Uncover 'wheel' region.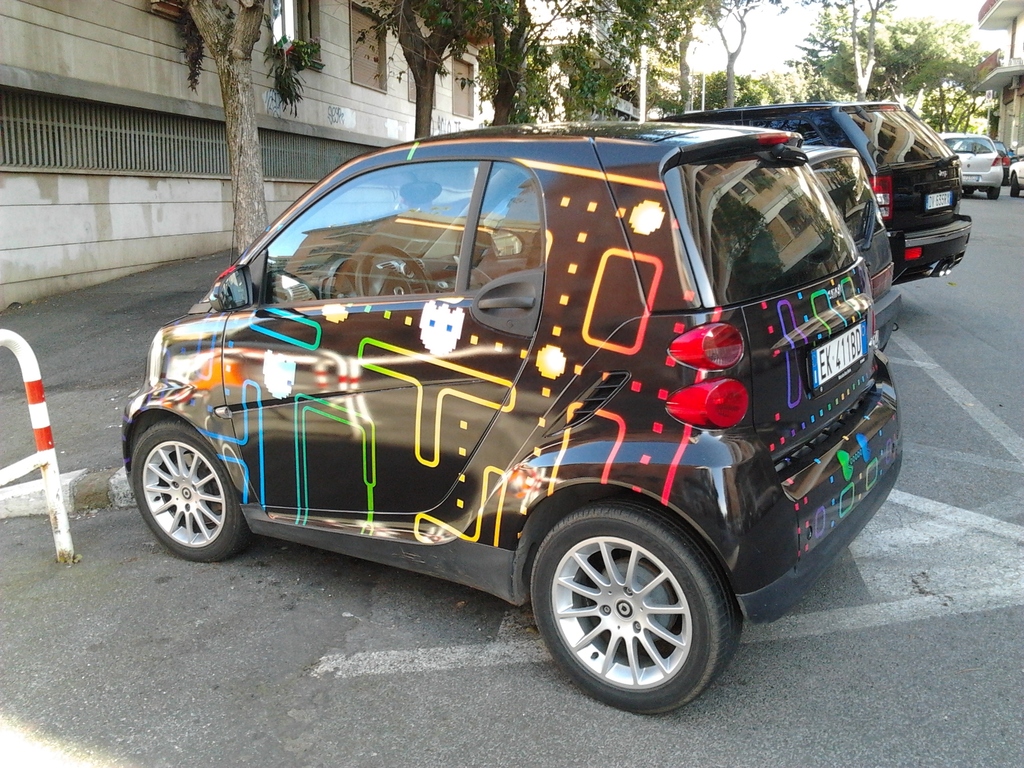
Uncovered: 524 498 726 710.
